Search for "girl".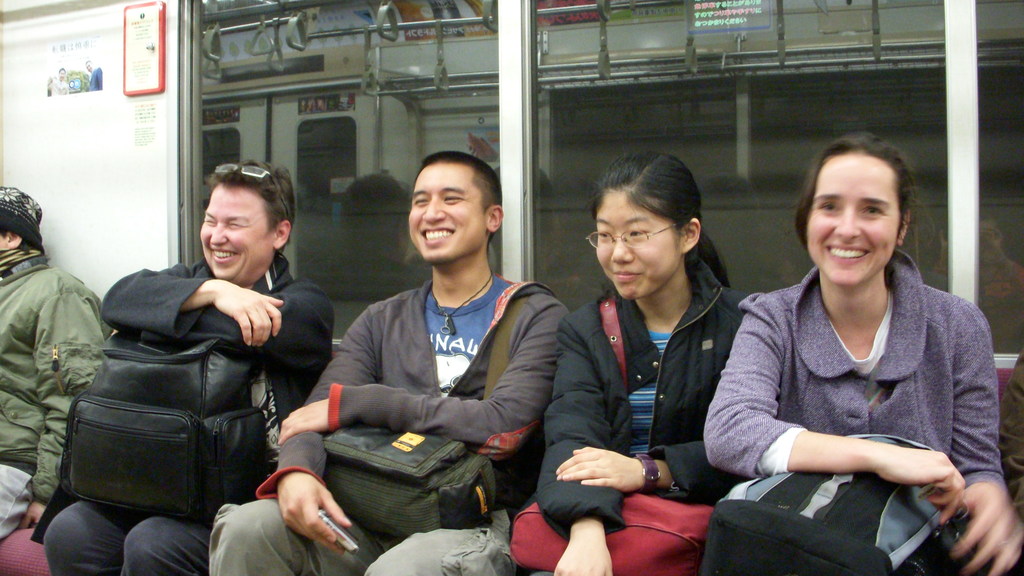
Found at detection(511, 153, 750, 575).
